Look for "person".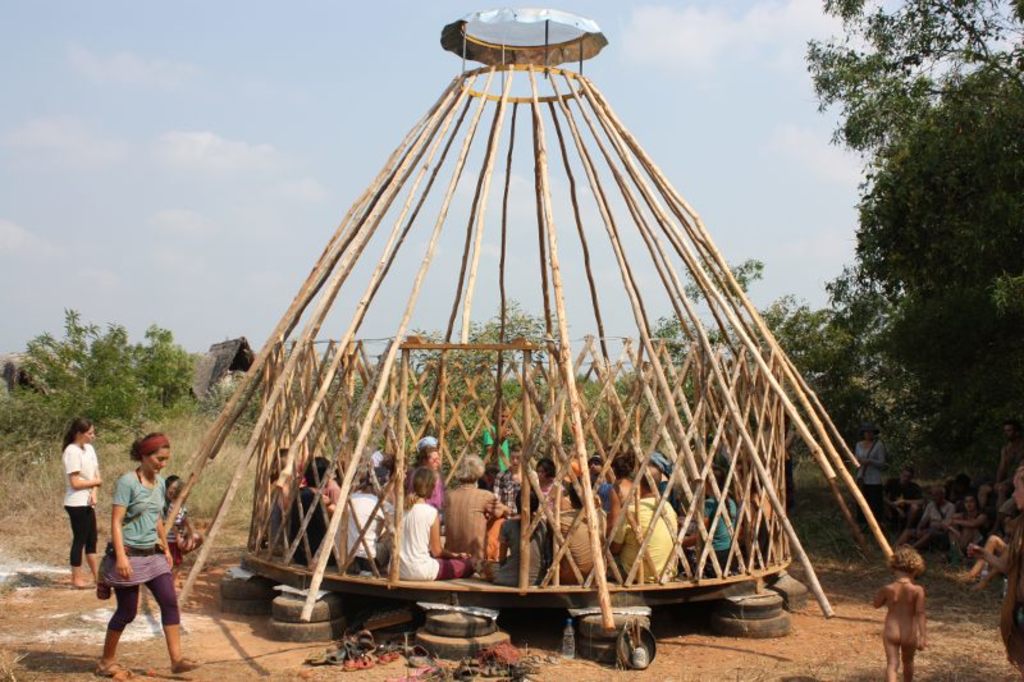
Found: {"x1": 288, "y1": 457, "x2": 340, "y2": 564}.
